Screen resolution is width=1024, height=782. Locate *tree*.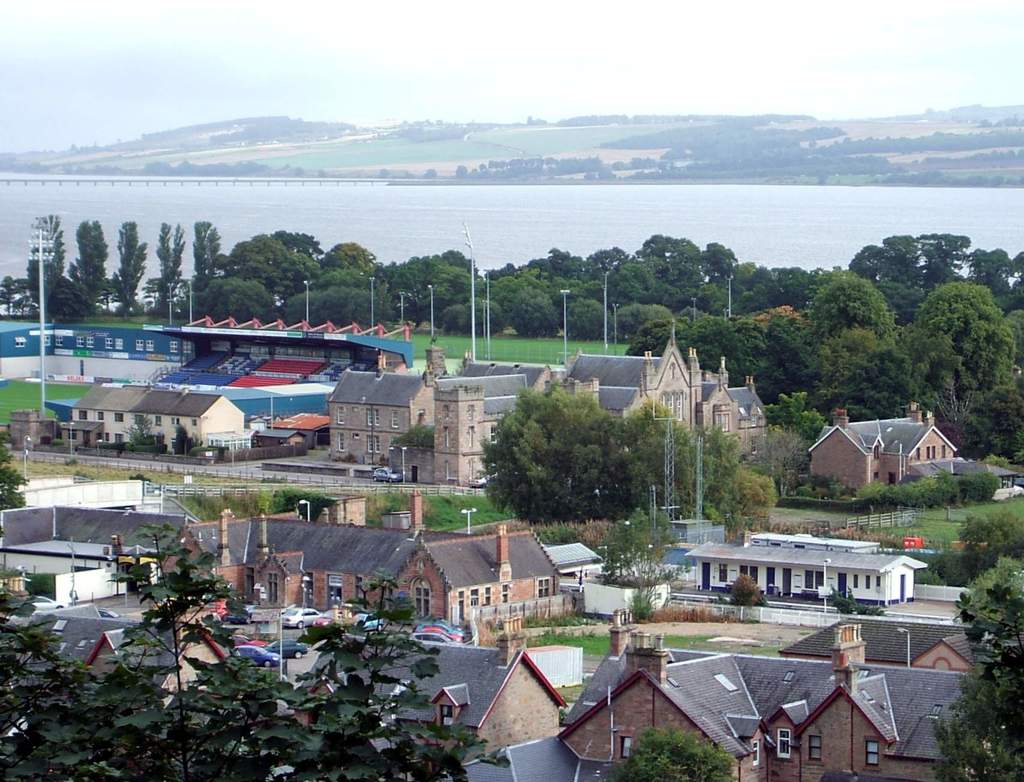
(69,220,115,292).
